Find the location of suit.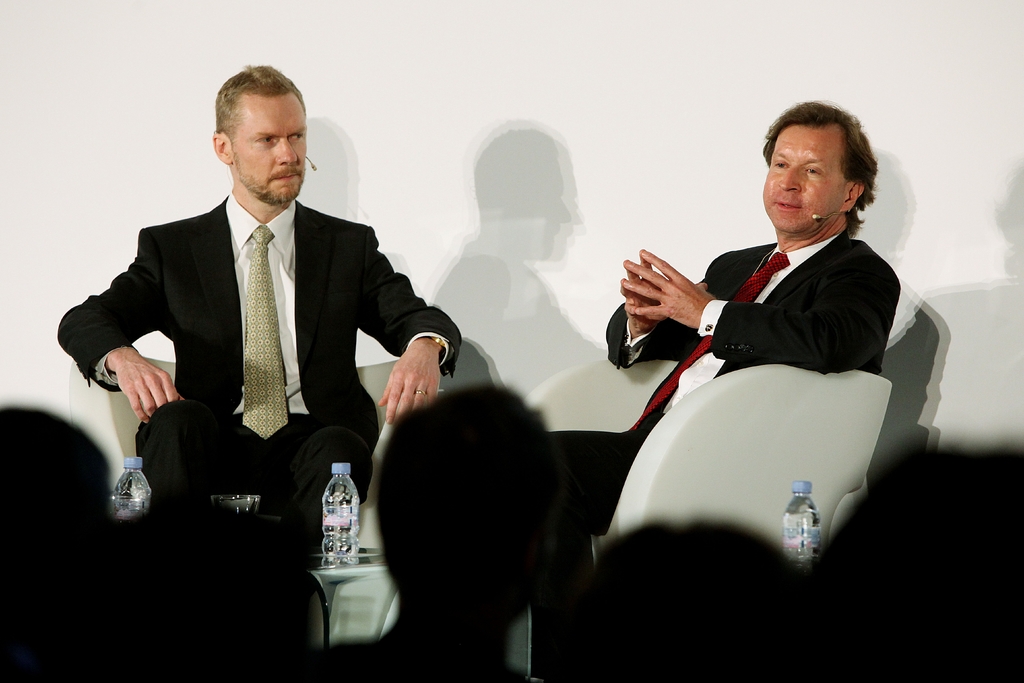
Location: [86,113,452,539].
